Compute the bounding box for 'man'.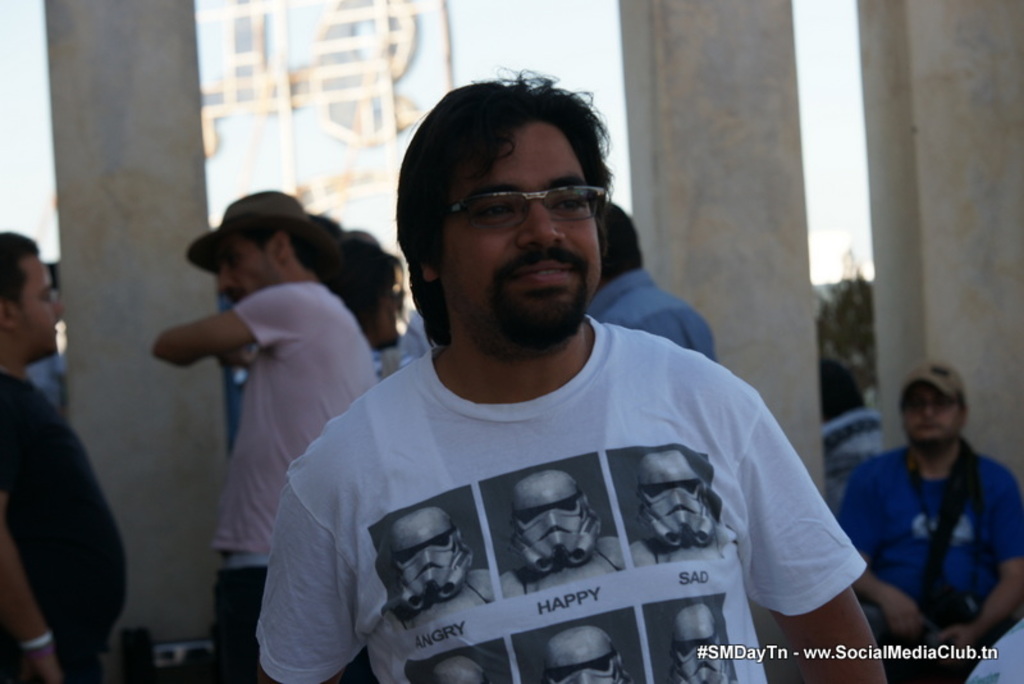
{"left": 388, "top": 505, "right": 493, "bottom": 625}.
